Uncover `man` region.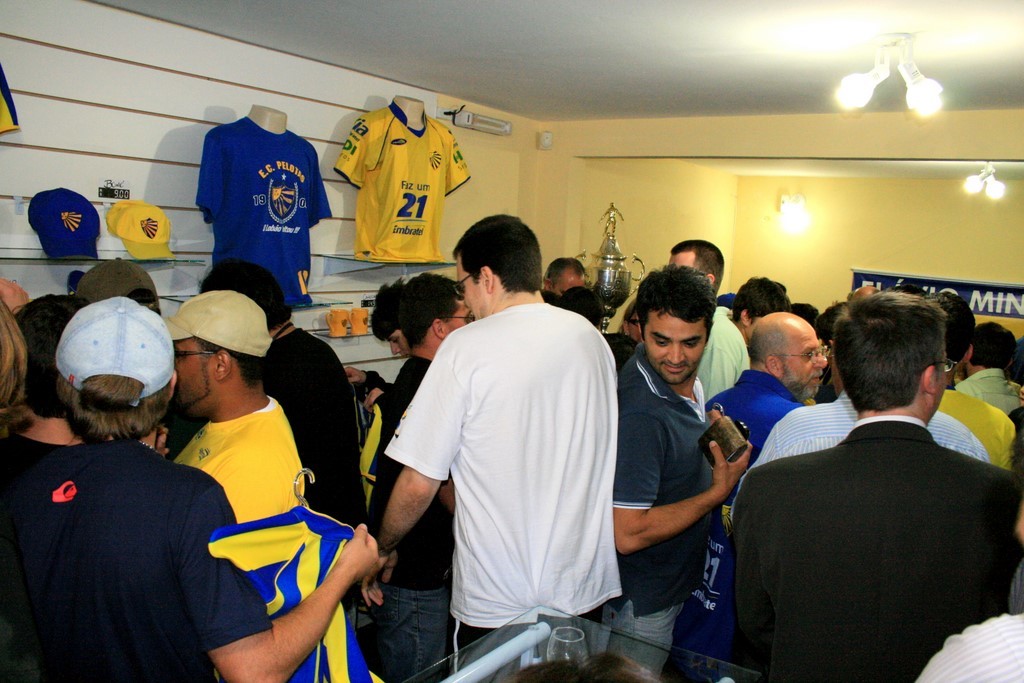
Uncovered: (left=612, top=264, right=760, bottom=682).
